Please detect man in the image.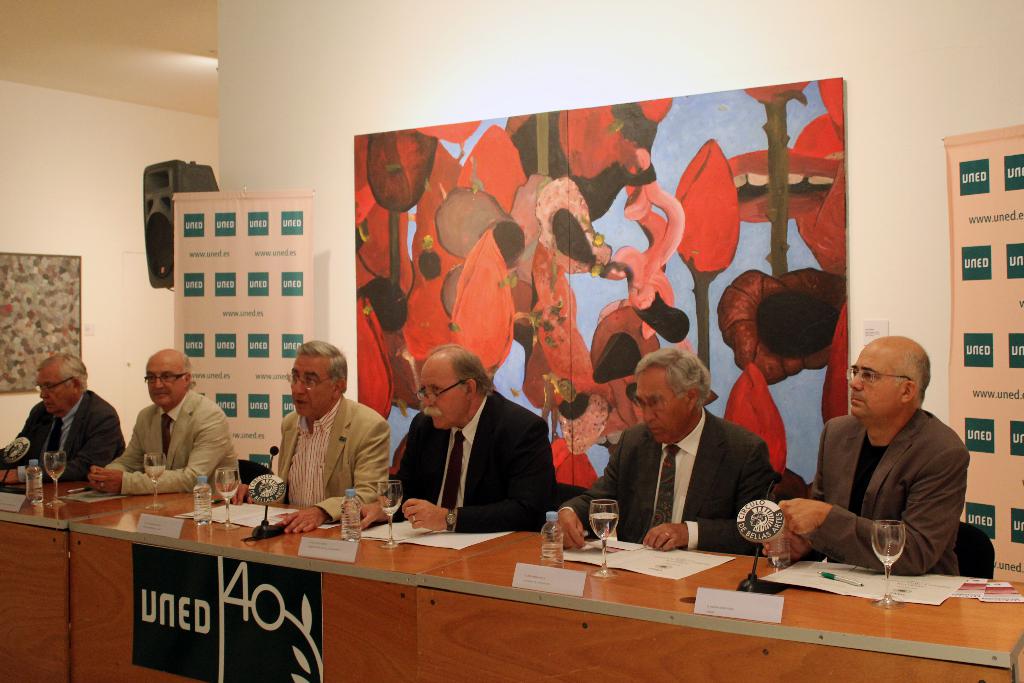
<bbox>124, 375, 235, 489</bbox>.
